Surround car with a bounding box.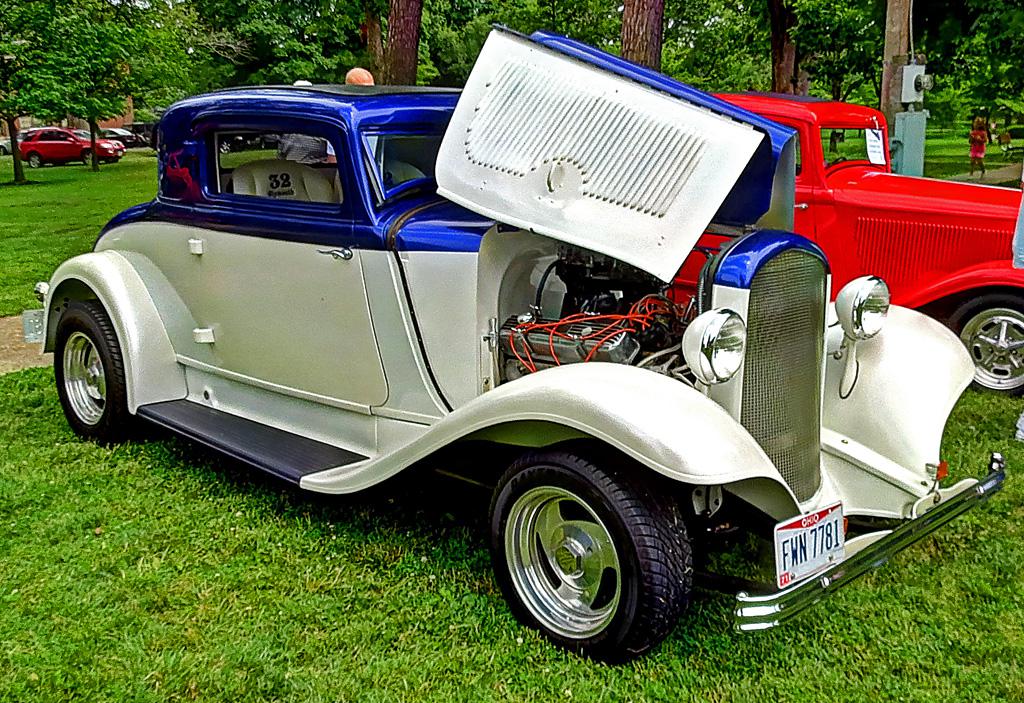
l=108, t=122, r=136, b=142.
